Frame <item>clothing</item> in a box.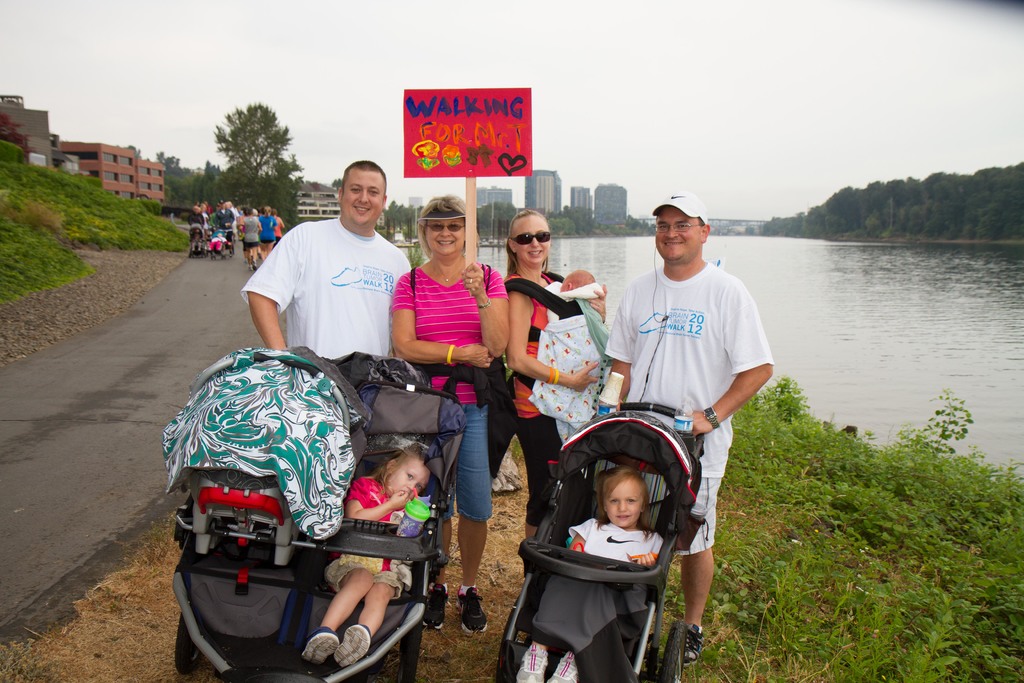
locate(526, 280, 612, 448).
